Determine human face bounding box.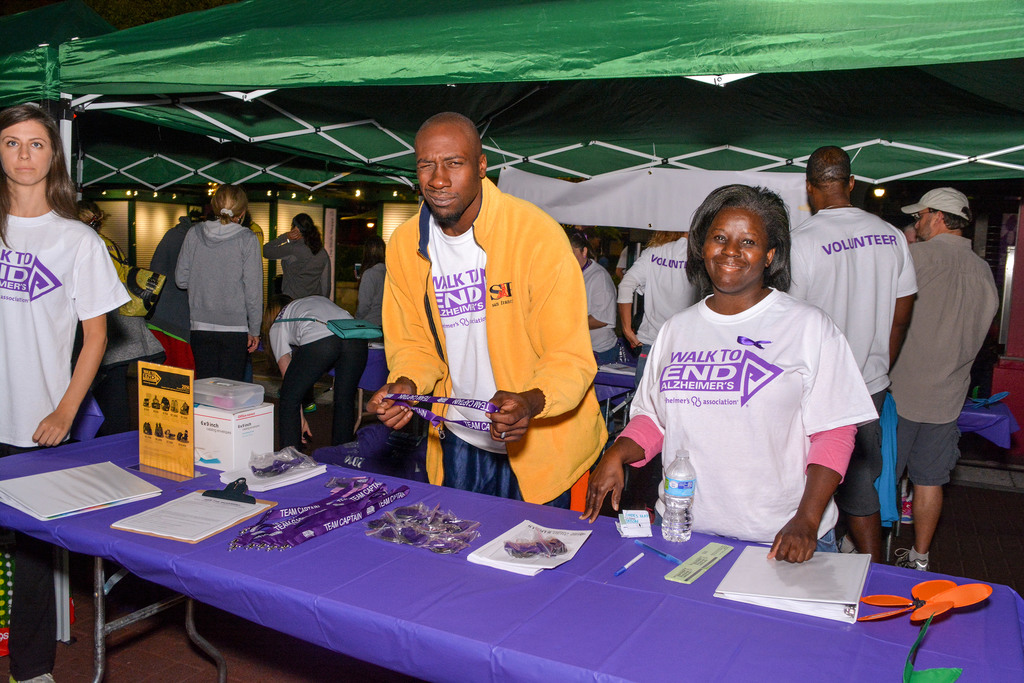
Determined: (x1=704, y1=210, x2=764, y2=292).
